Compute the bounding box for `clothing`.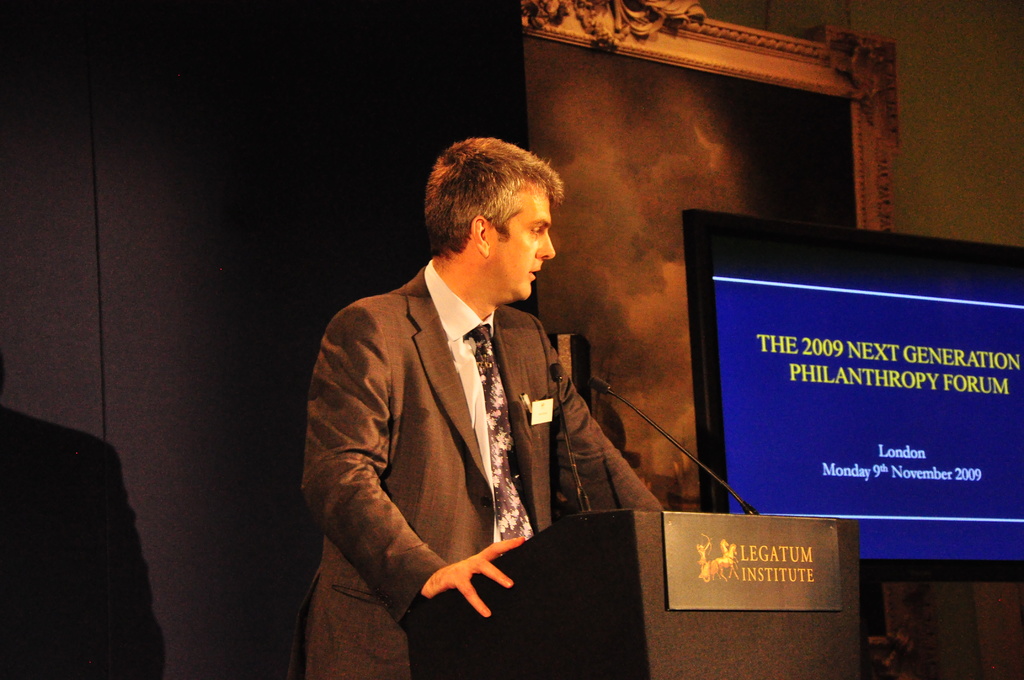
[left=310, top=238, right=623, bottom=642].
